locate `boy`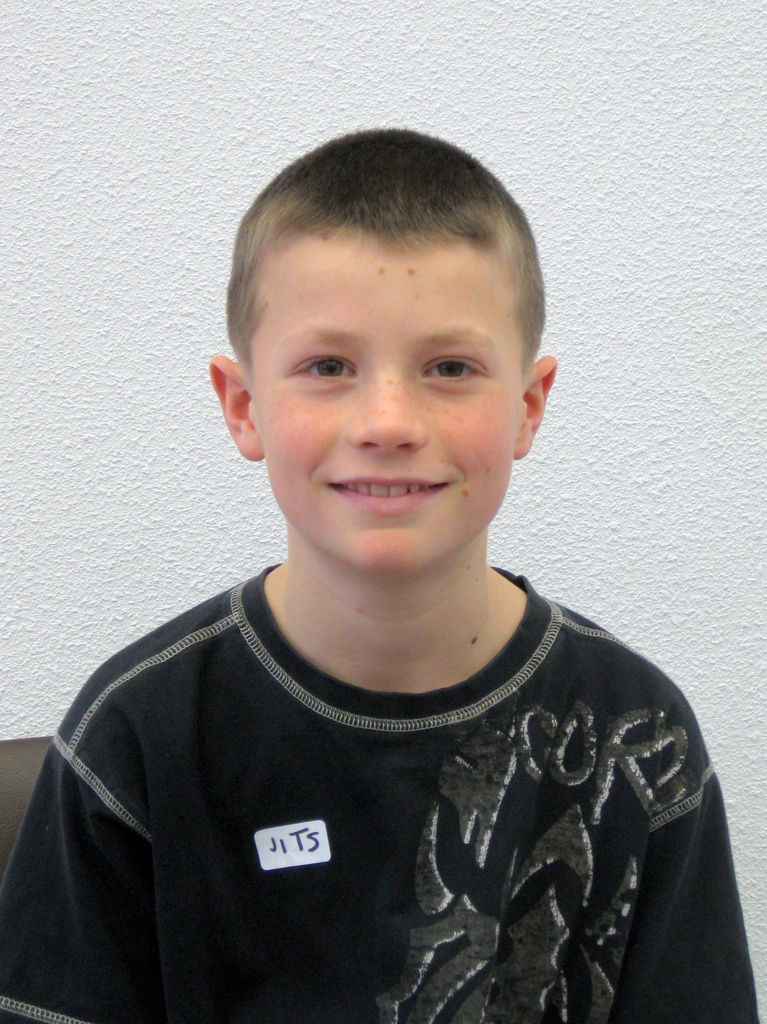
BBox(0, 127, 758, 1023)
